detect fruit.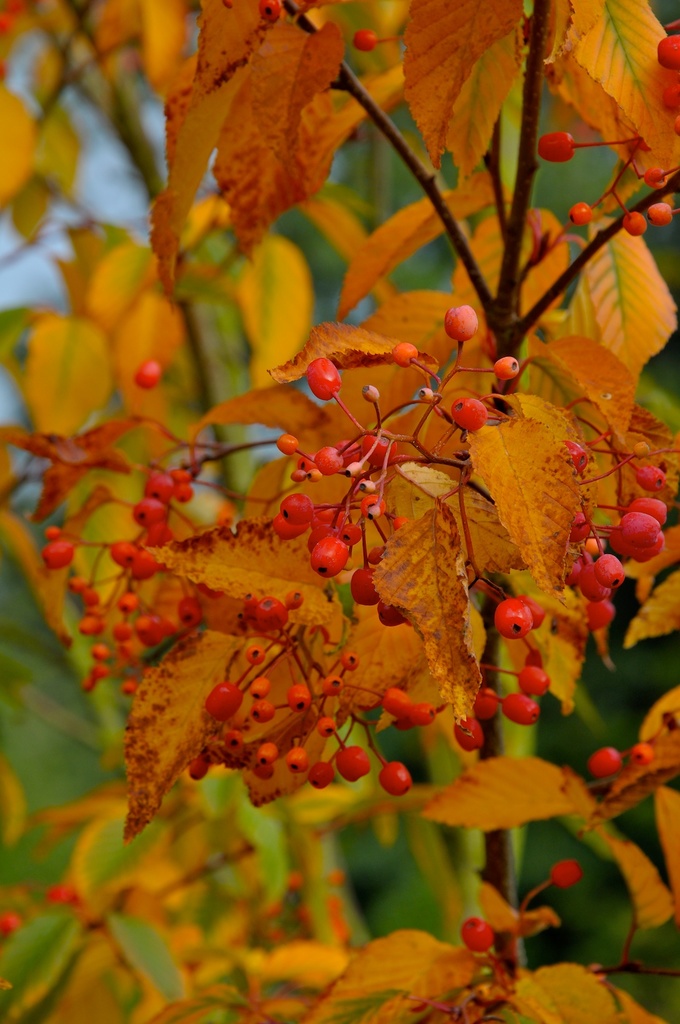
Detected at [left=284, top=747, right=310, bottom=774].
